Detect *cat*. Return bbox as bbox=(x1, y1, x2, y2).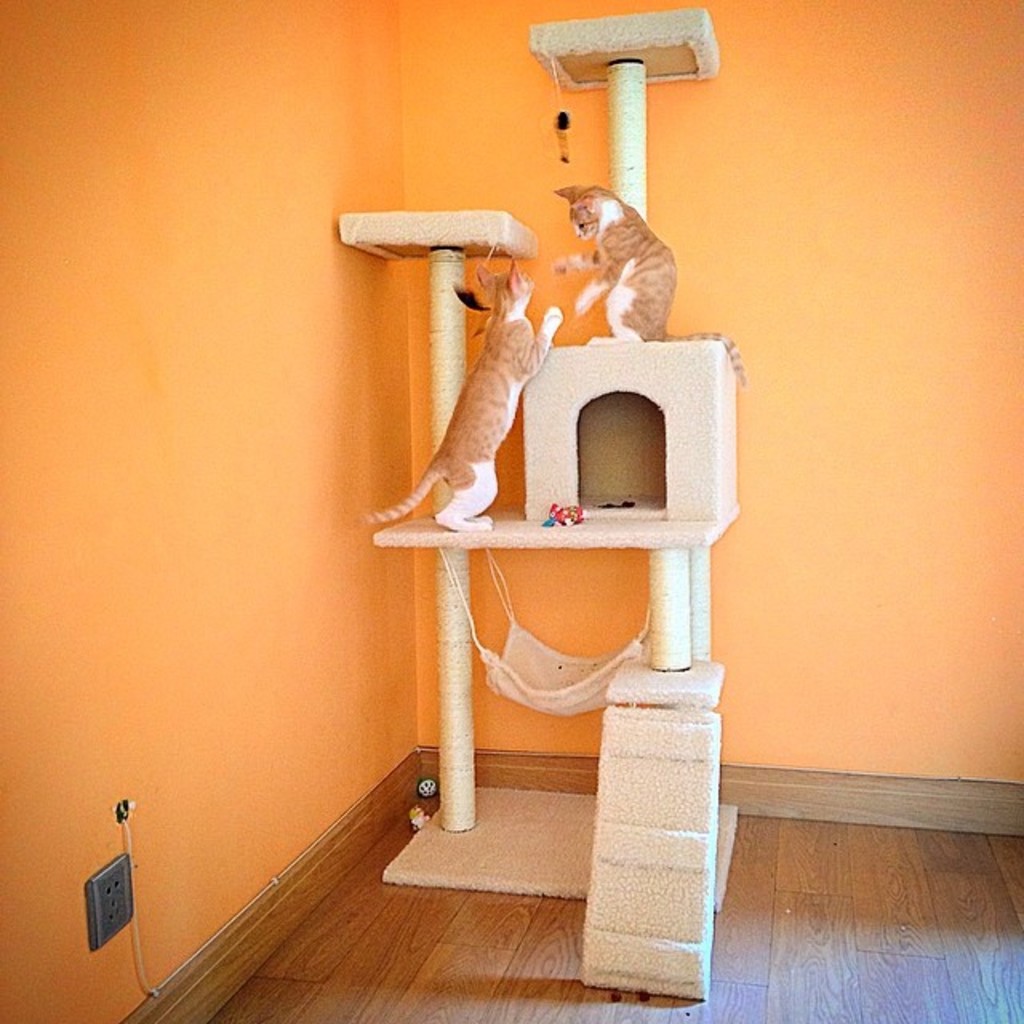
bbox=(349, 243, 563, 536).
